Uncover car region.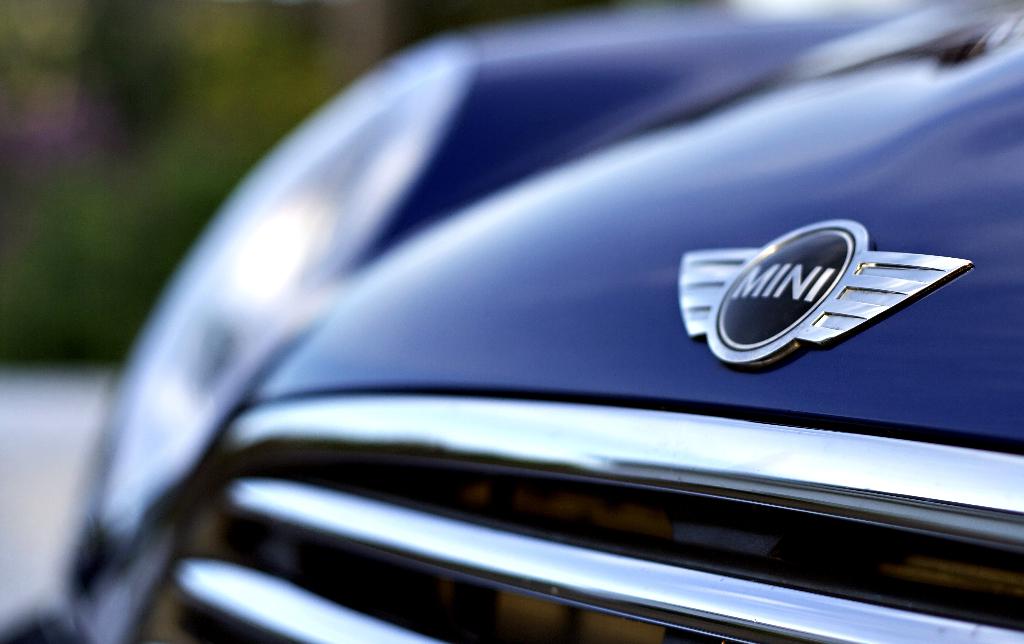
Uncovered: x1=0 y1=0 x2=1023 y2=643.
